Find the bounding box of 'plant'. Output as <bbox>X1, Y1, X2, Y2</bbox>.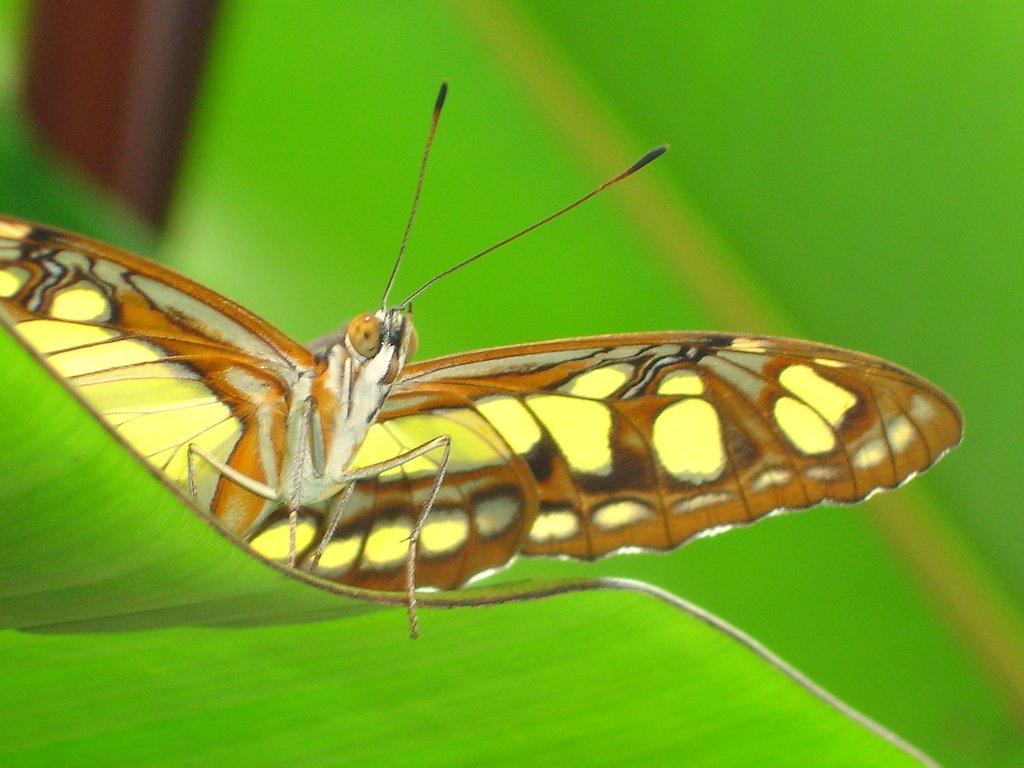
<bbox>1, 0, 1023, 767</bbox>.
